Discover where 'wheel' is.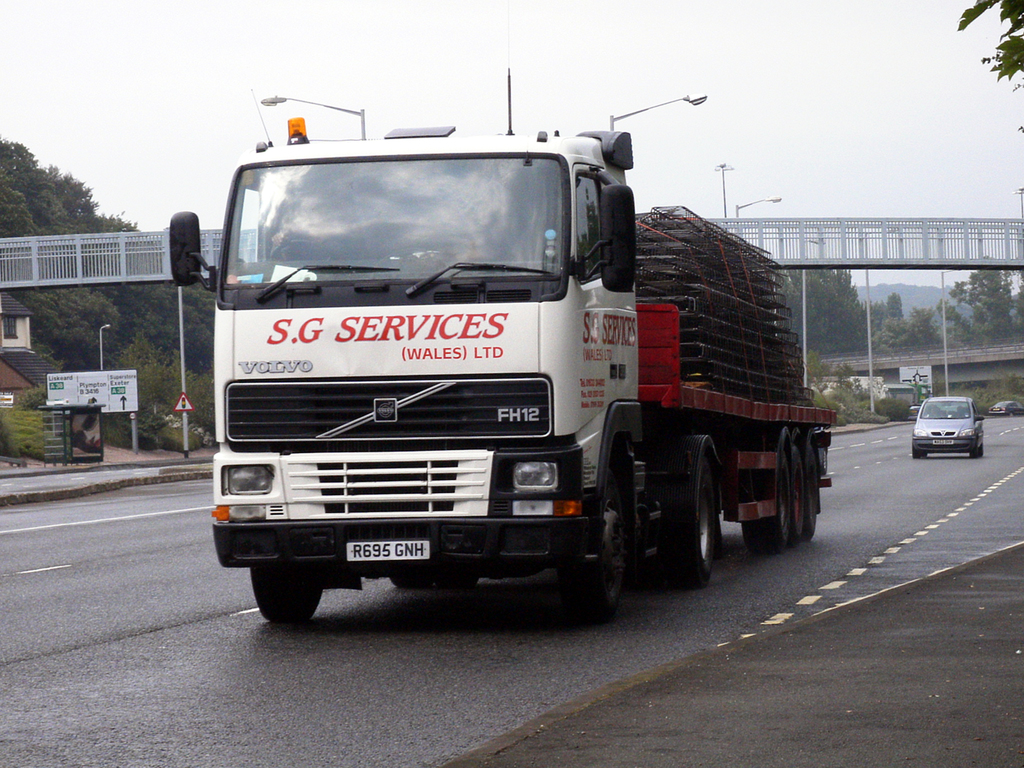
Discovered at BBox(248, 568, 326, 622).
